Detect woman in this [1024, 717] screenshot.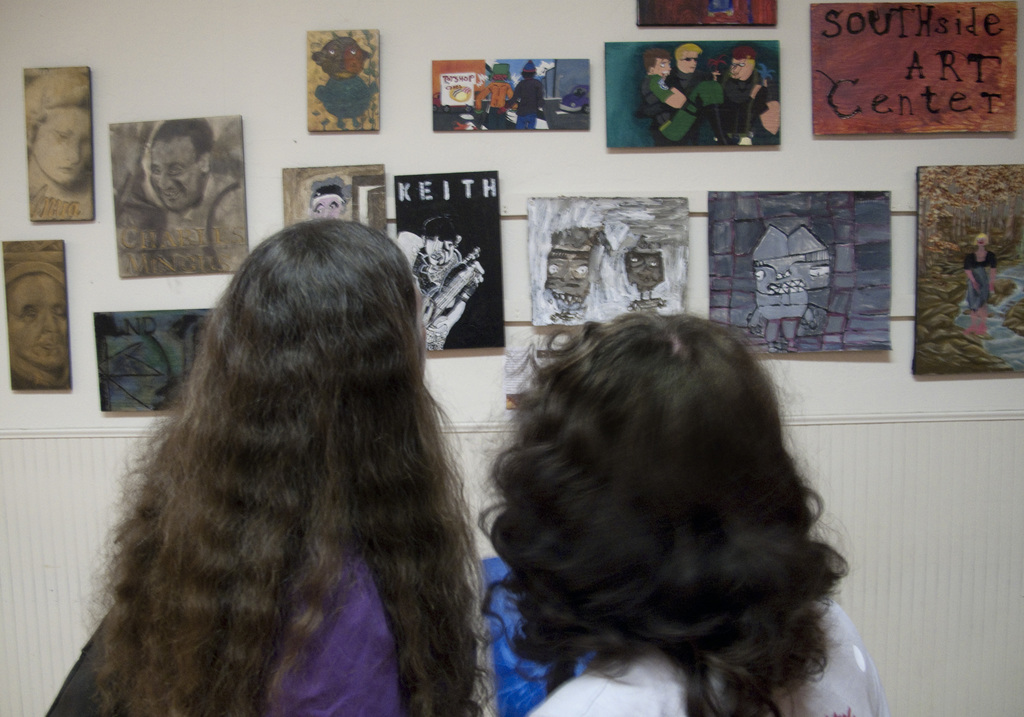
Detection: bbox=(25, 218, 484, 716).
